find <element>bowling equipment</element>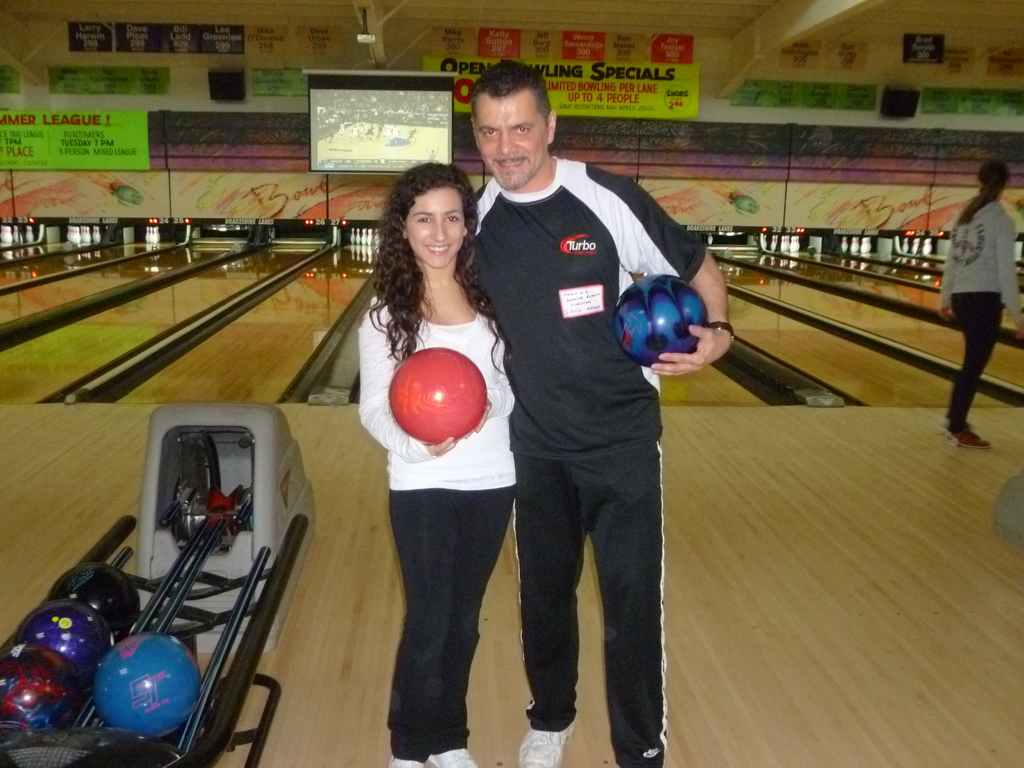
<bbox>385, 343, 490, 444</bbox>
